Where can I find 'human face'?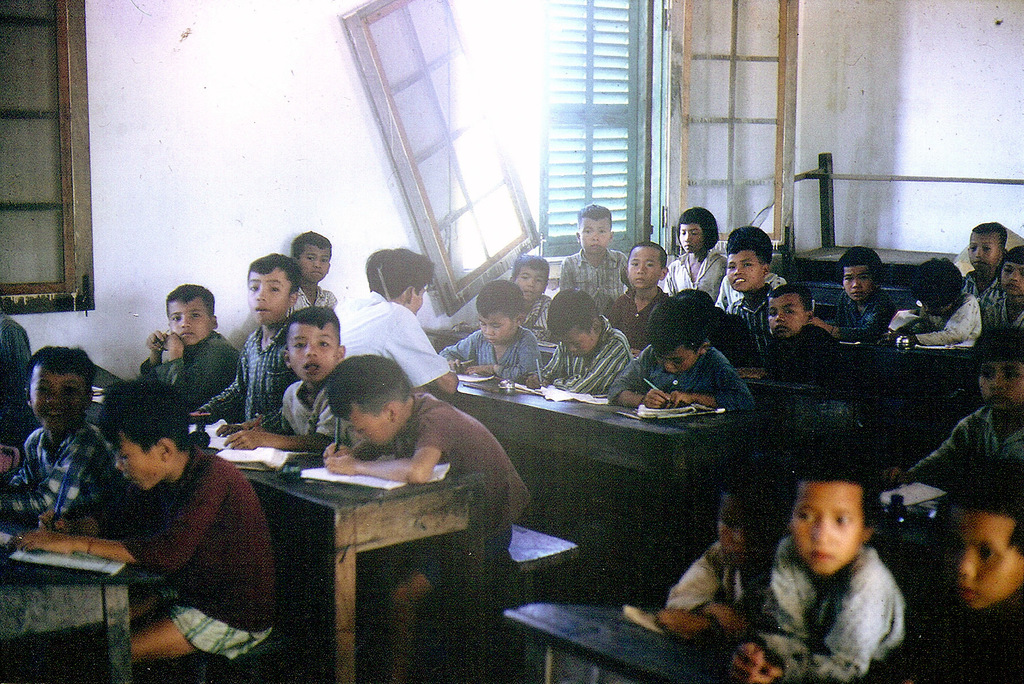
You can find it at 965:231:997:273.
